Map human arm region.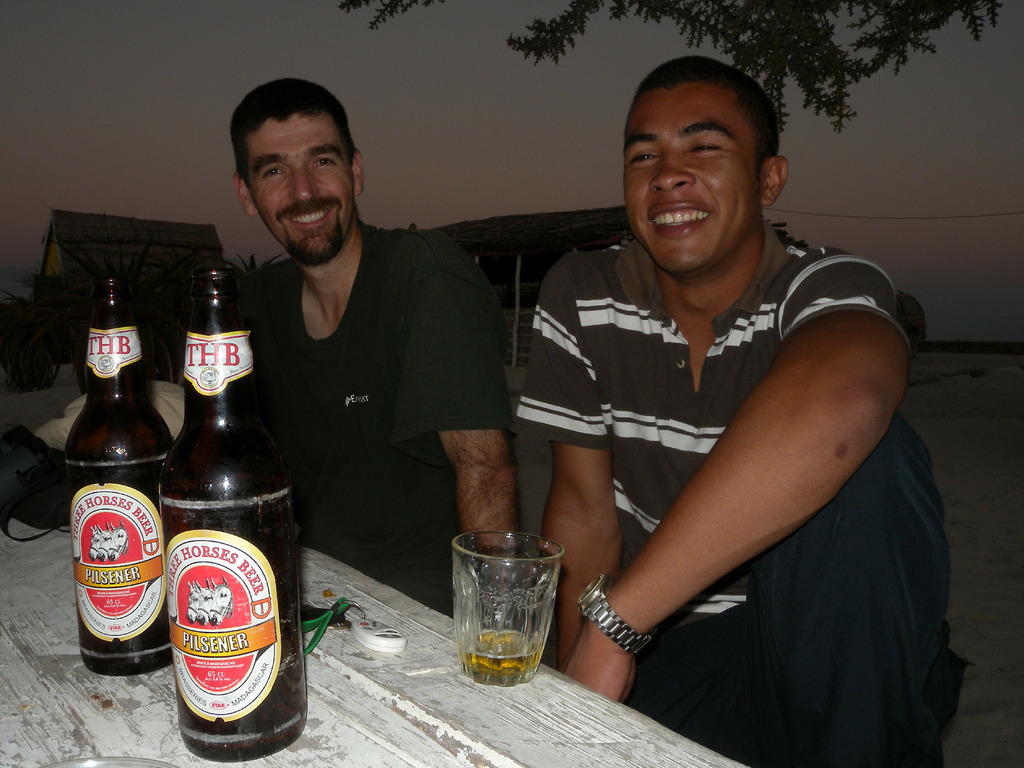
Mapped to rect(435, 234, 531, 632).
